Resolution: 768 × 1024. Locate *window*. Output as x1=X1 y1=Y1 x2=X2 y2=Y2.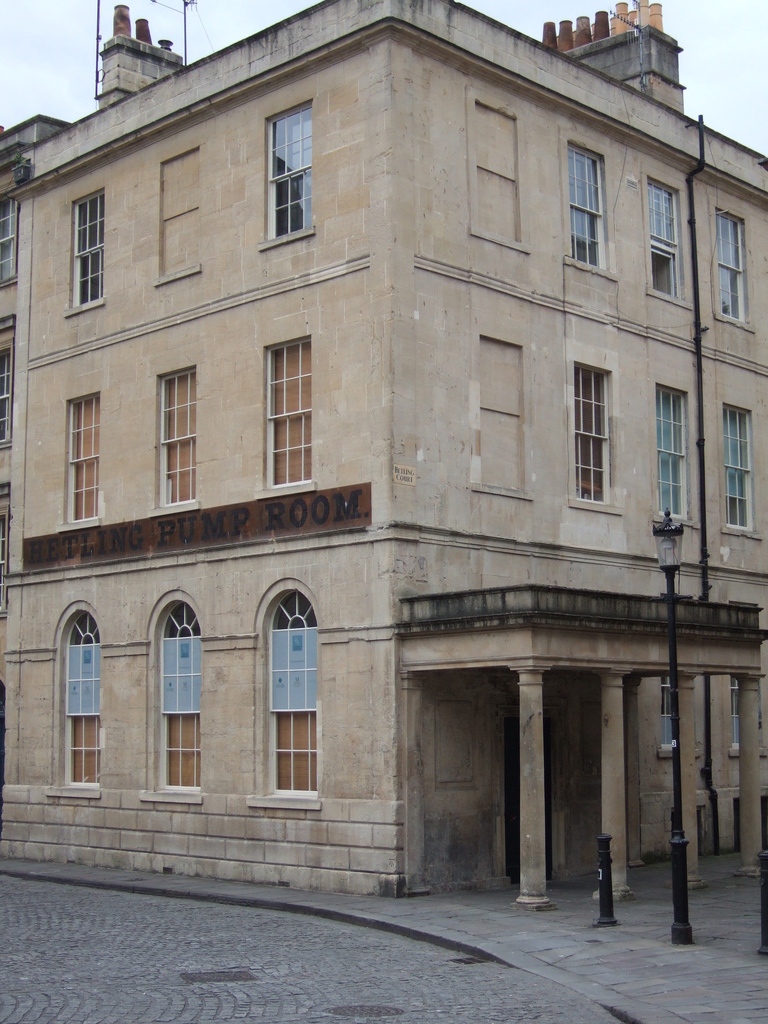
x1=564 y1=354 x2=613 y2=492.
